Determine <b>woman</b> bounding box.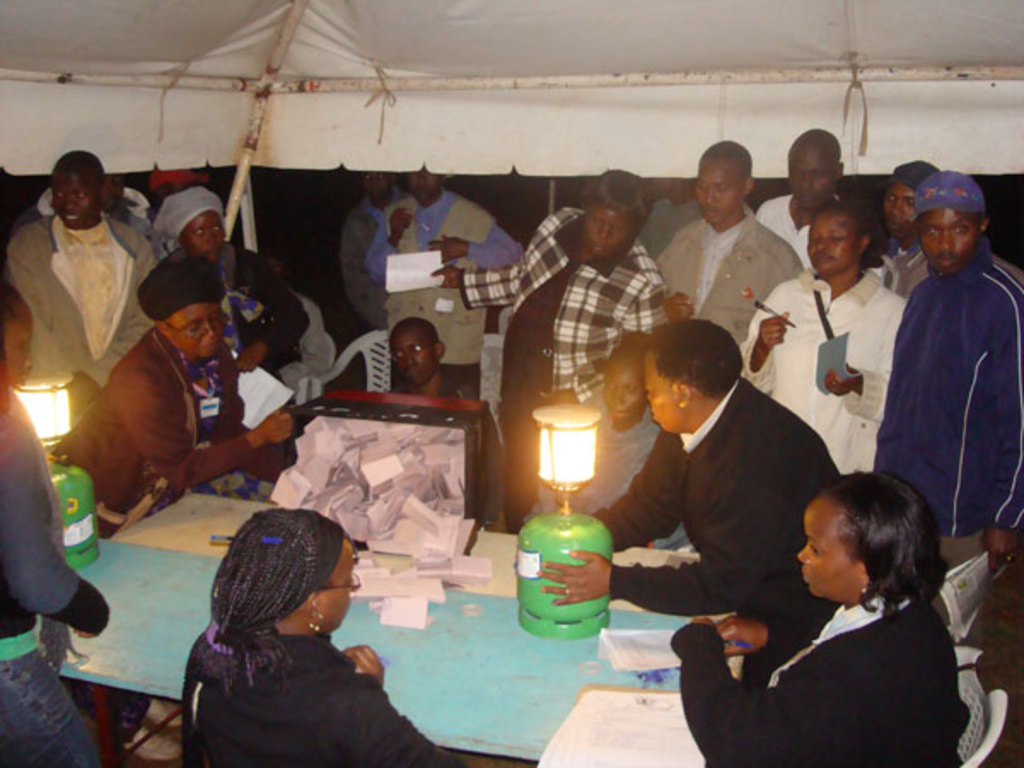
Determined: x1=174, y1=507, x2=452, y2=766.
